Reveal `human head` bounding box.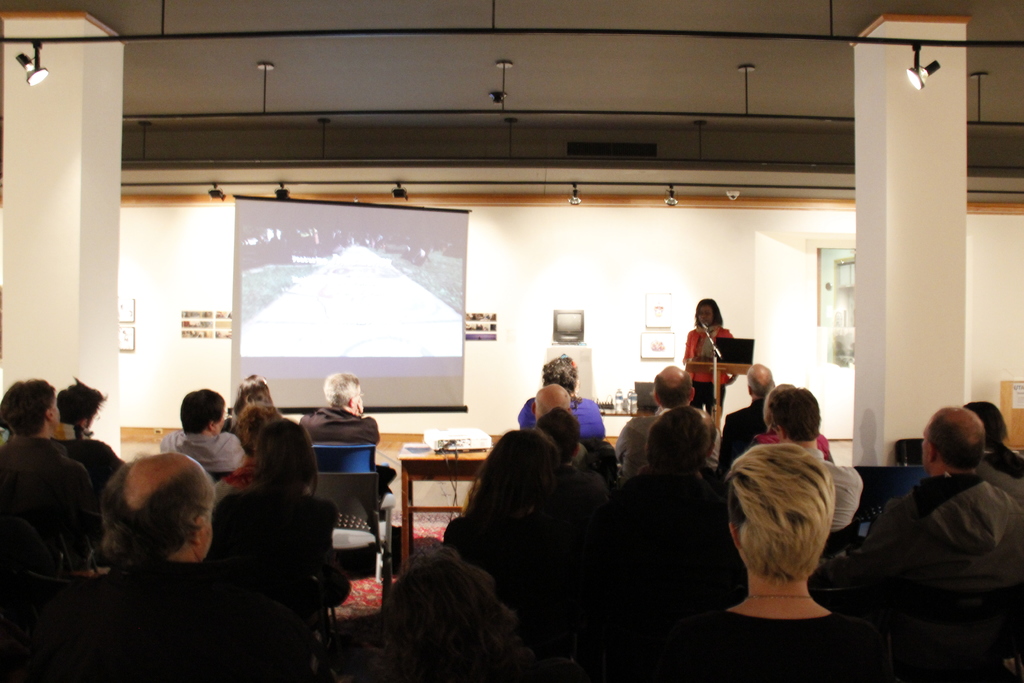
Revealed: 252,418,316,488.
